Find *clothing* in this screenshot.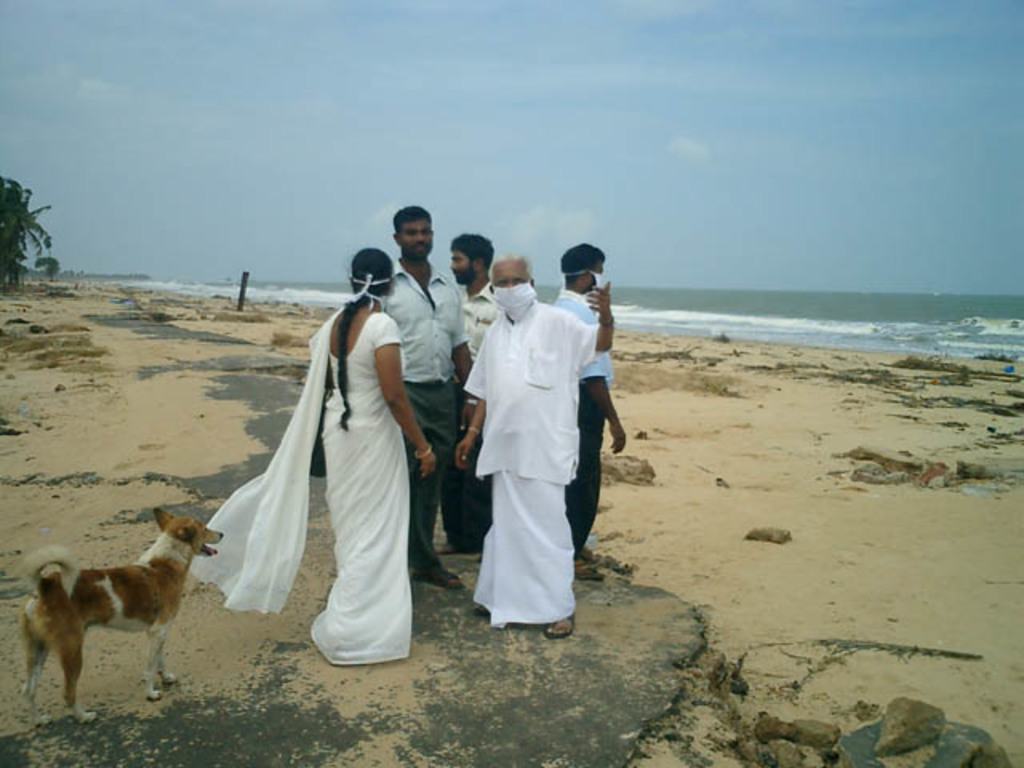
The bounding box for *clothing* is crop(186, 301, 413, 664).
